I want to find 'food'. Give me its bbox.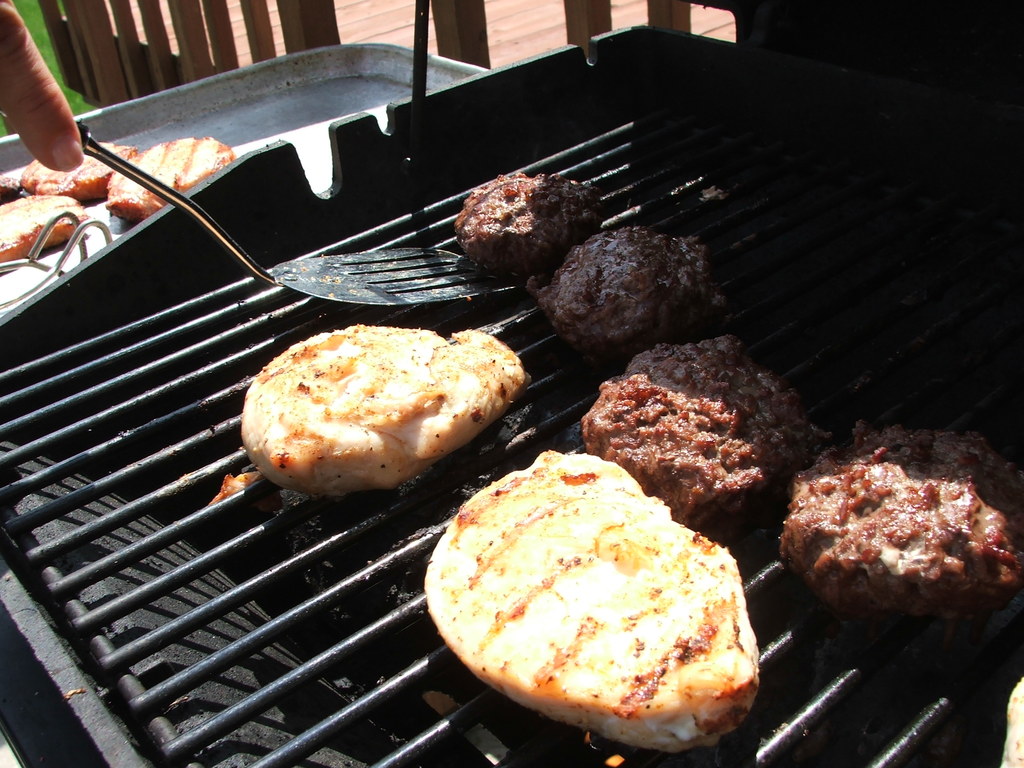
bbox=[451, 166, 599, 269].
